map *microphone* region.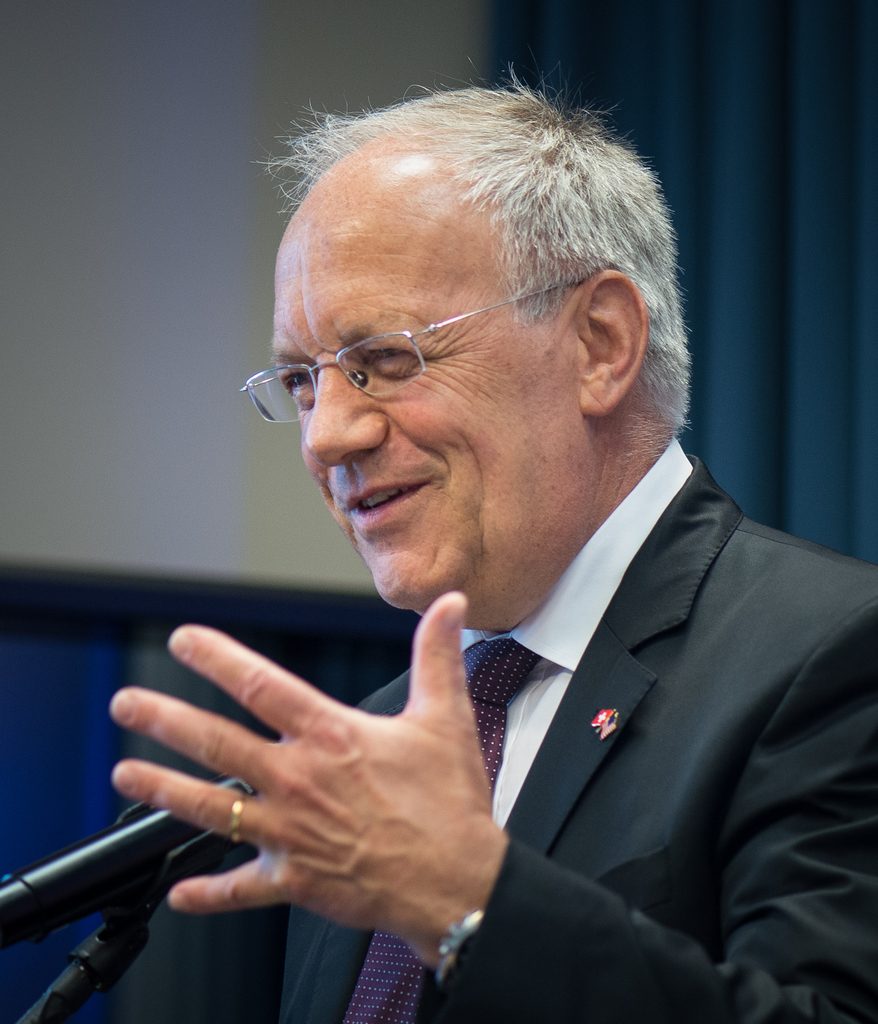
Mapped to (left=0, top=776, right=251, bottom=947).
